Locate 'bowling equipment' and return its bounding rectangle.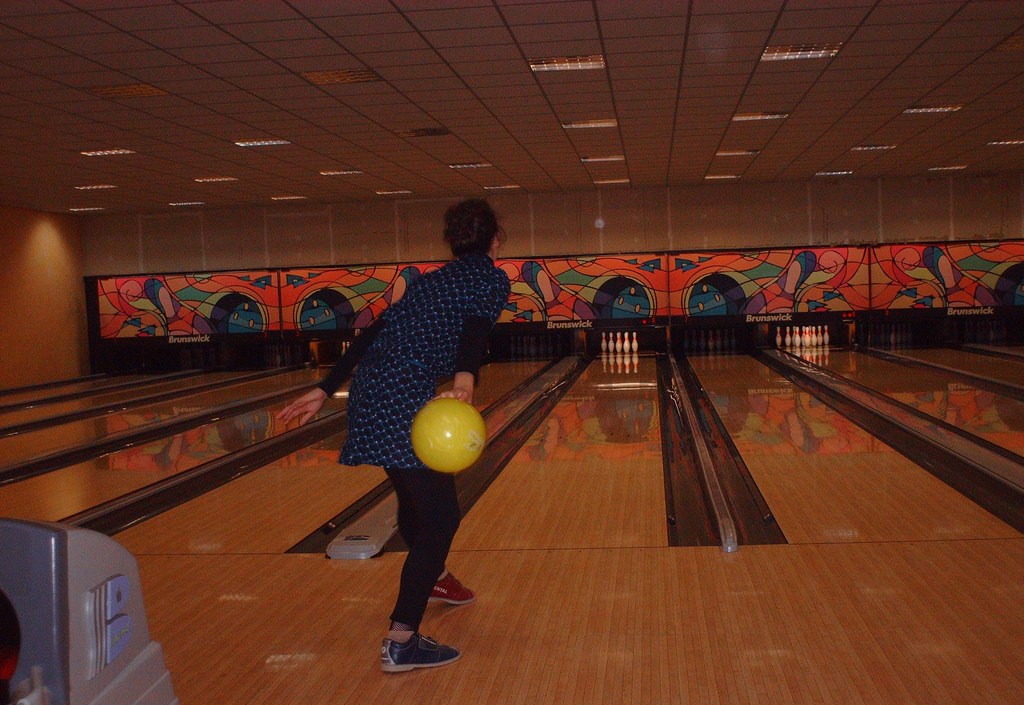
box=[769, 325, 782, 348].
